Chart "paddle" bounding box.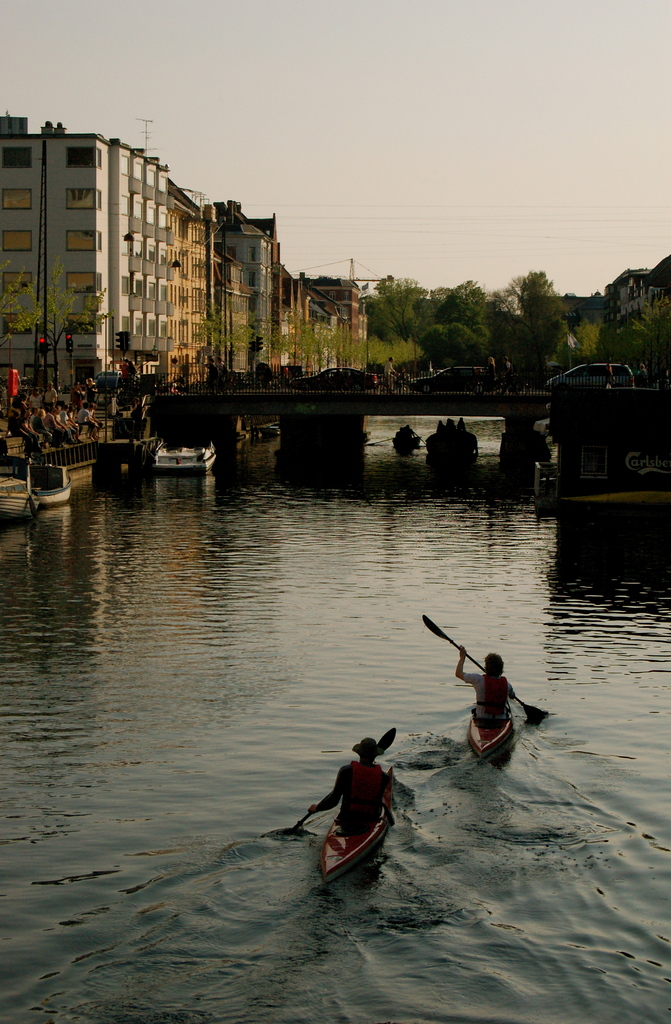
Charted: 271:728:395:836.
